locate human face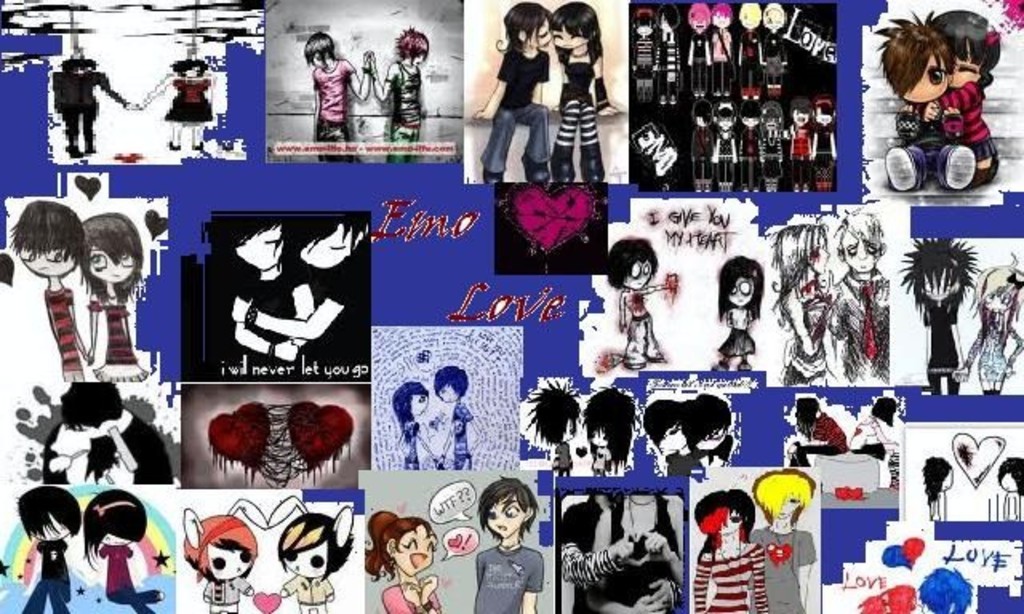
bbox=[235, 227, 285, 270]
